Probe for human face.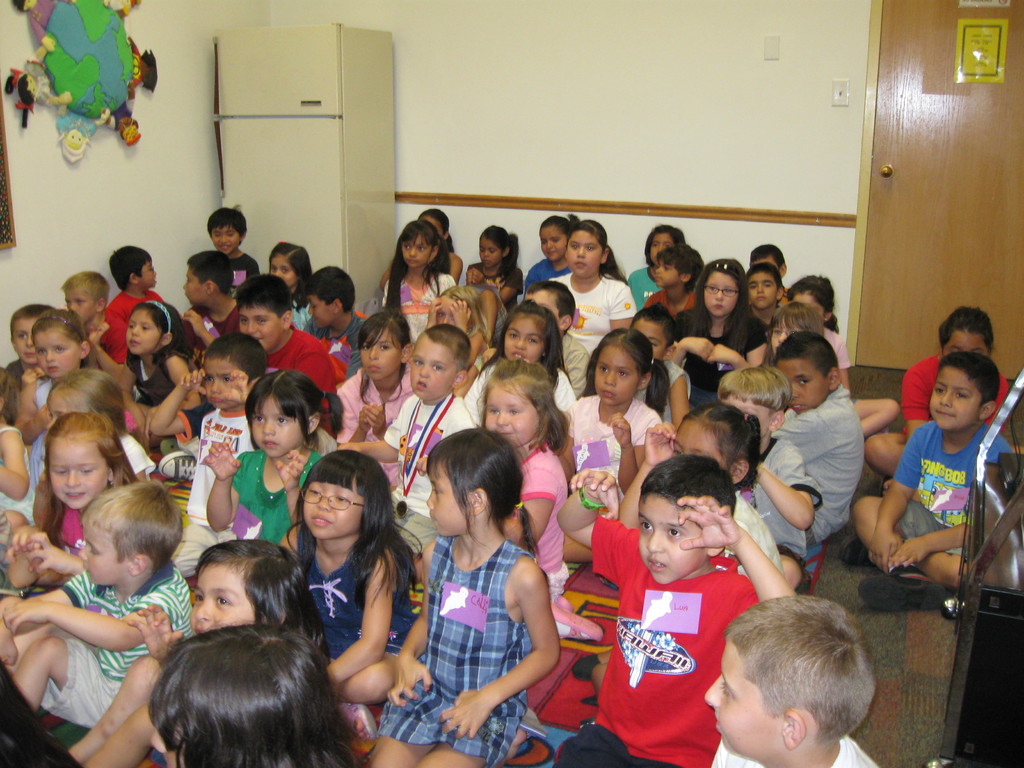
Probe result: [x1=397, y1=228, x2=429, y2=275].
